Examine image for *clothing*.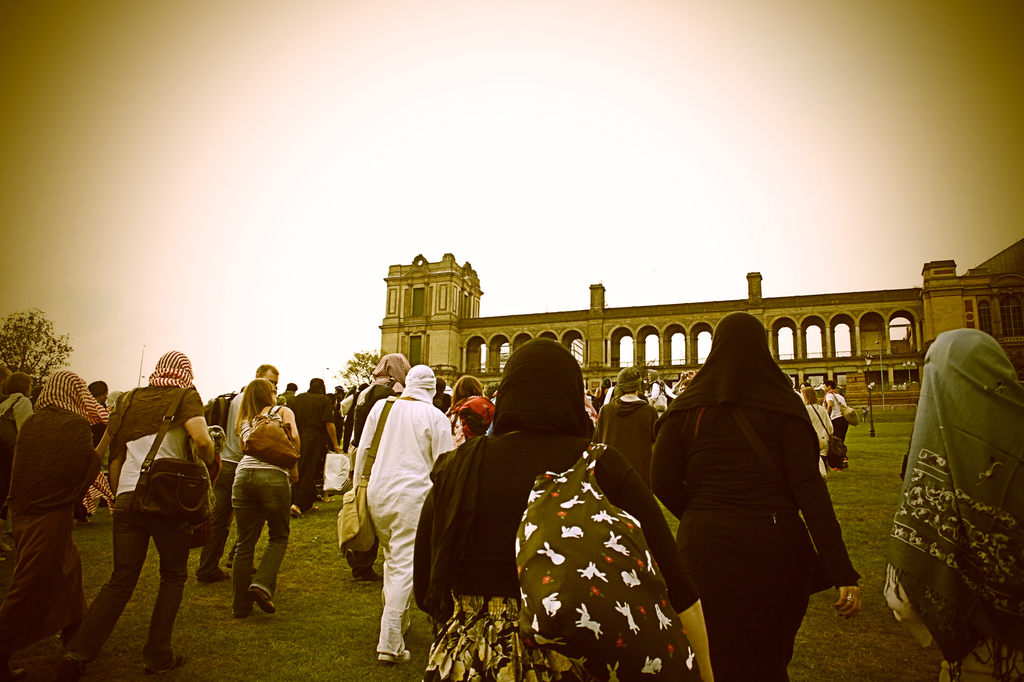
Examination result: select_region(824, 391, 848, 456).
